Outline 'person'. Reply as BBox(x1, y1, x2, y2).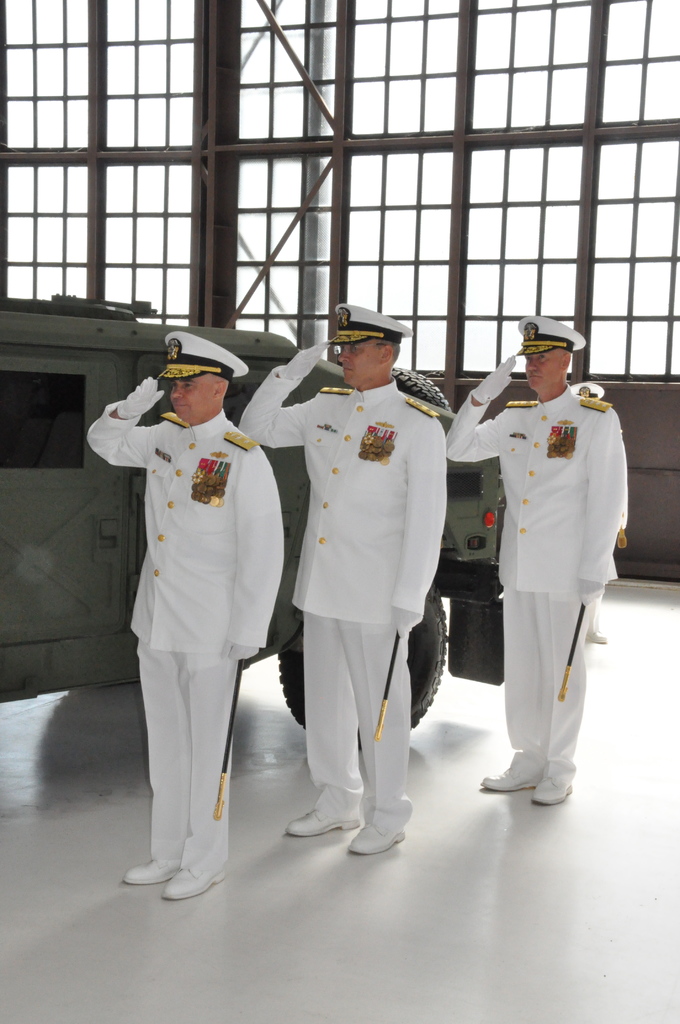
BBox(83, 332, 288, 904).
